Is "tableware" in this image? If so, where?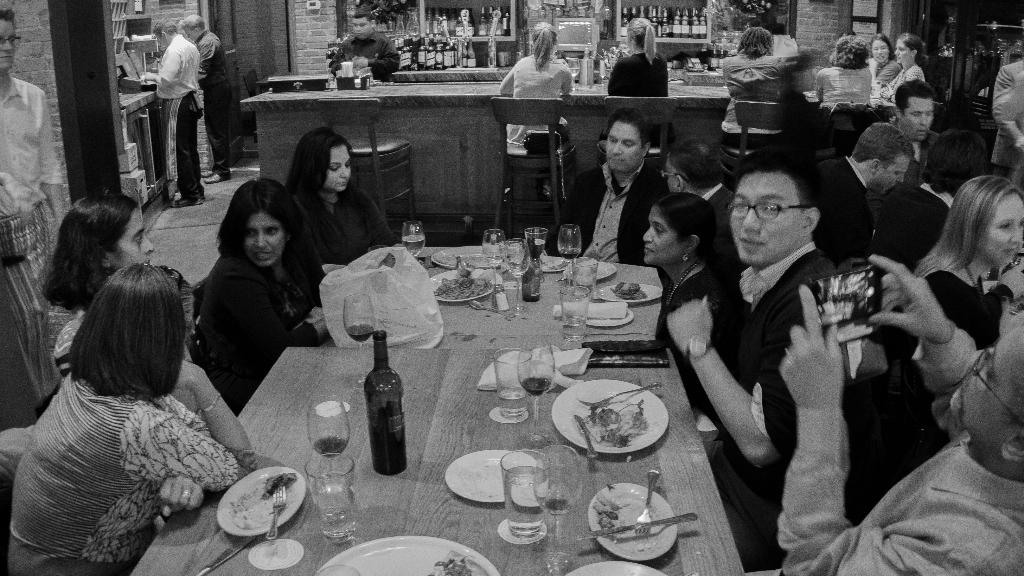
Yes, at (500,448,548,540).
